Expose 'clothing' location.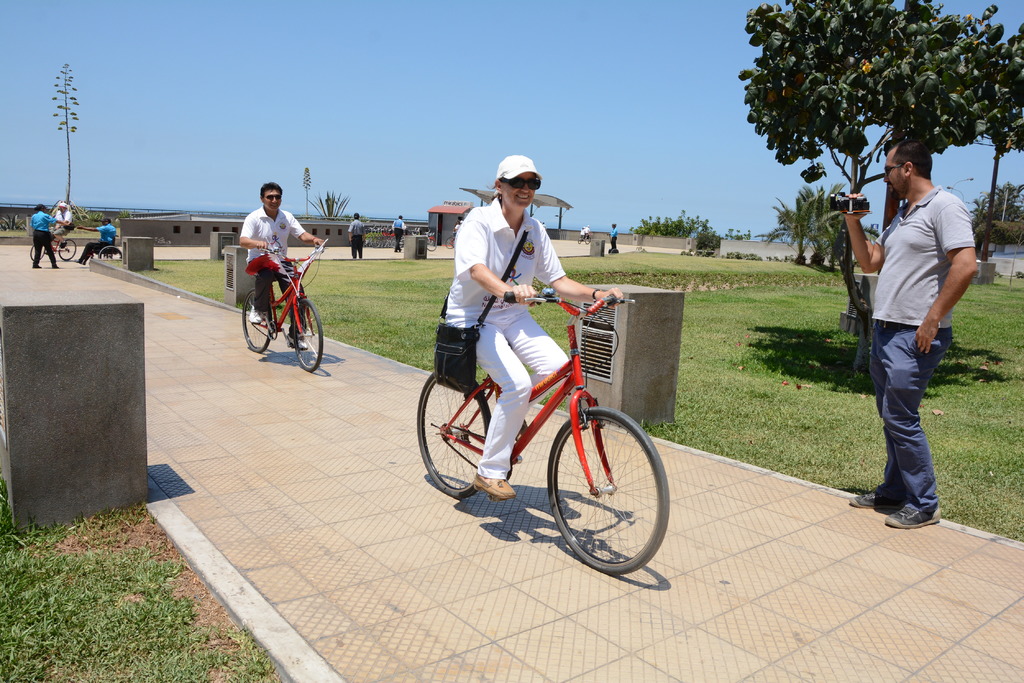
Exposed at BBox(440, 229, 575, 473).
